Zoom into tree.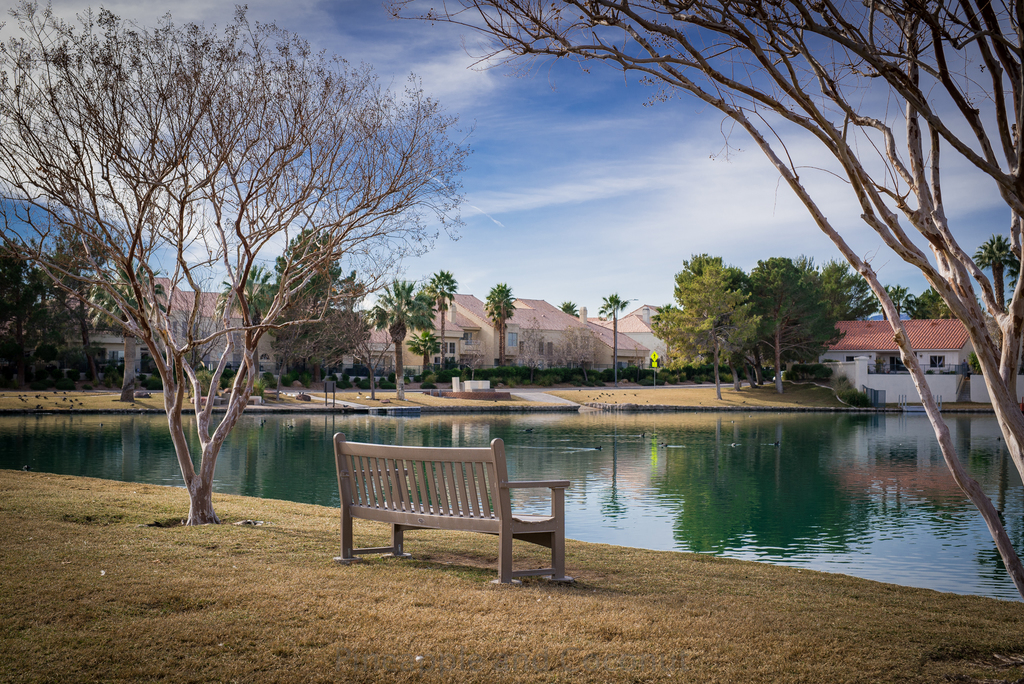
Zoom target: bbox(556, 300, 583, 319).
